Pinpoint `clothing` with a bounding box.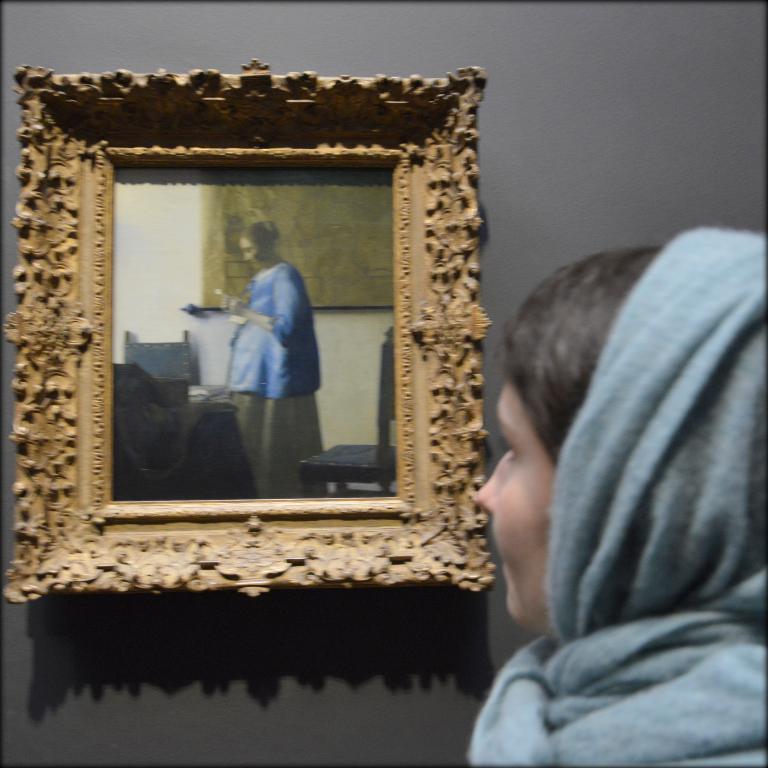
region(469, 180, 767, 761).
